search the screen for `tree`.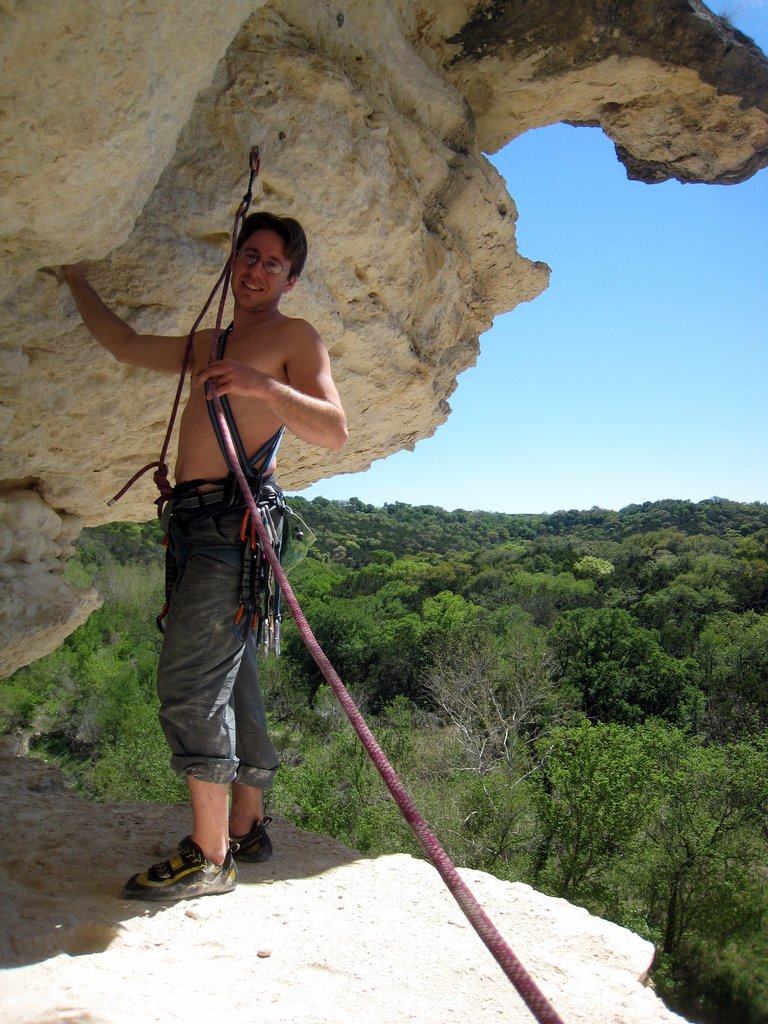
Found at select_region(555, 722, 767, 957).
